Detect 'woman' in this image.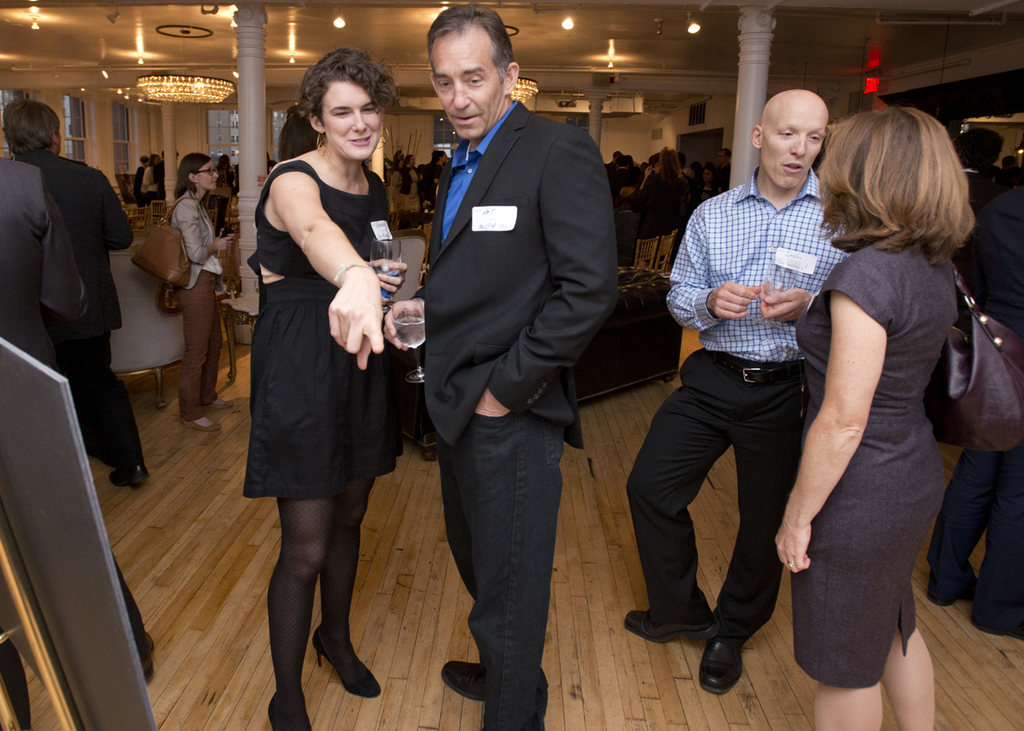
Detection: 144/154/156/201.
